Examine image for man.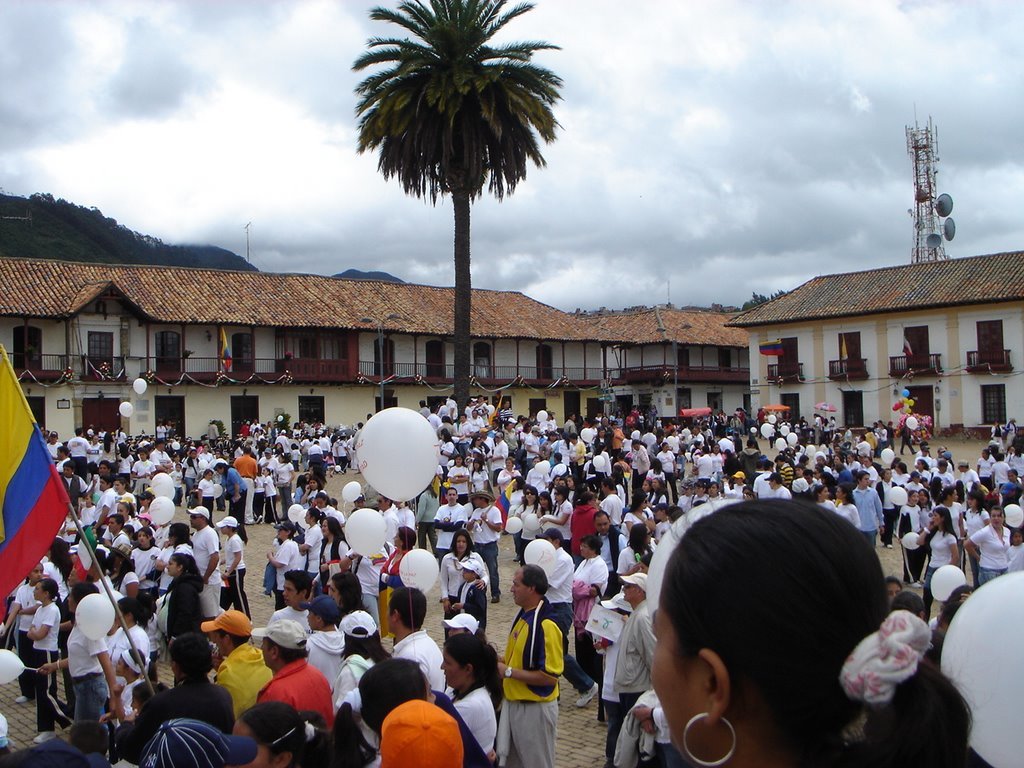
Examination result: x1=594, y1=509, x2=627, y2=569.
